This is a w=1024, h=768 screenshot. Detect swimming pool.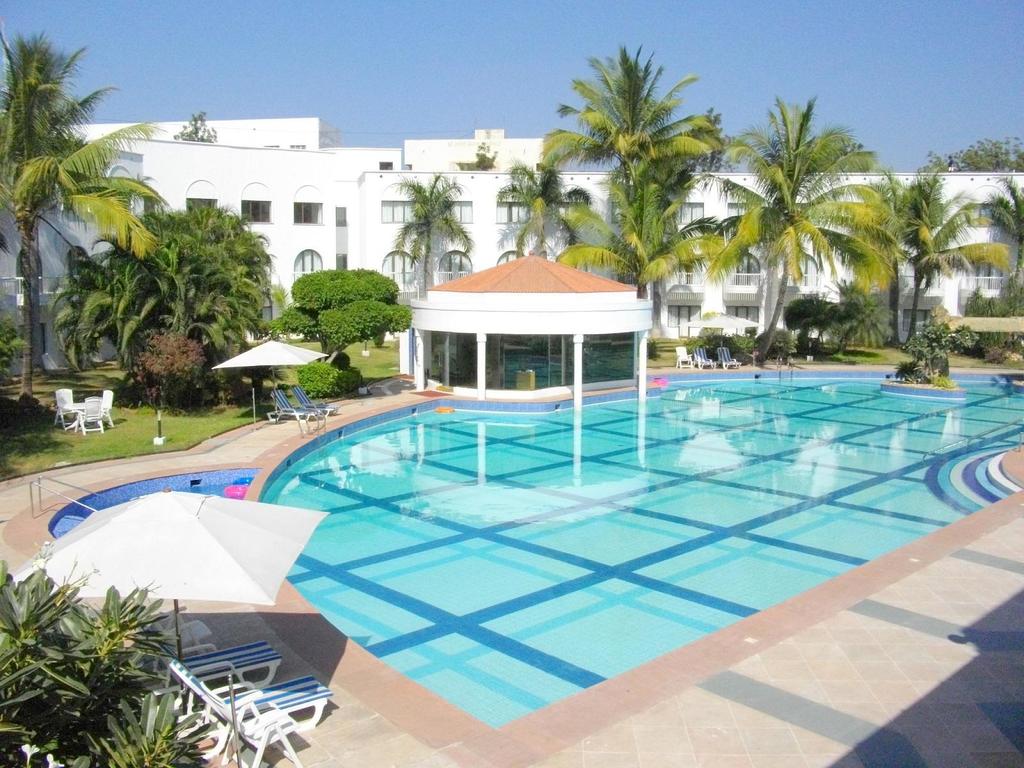
locate(3, 463, 267, 563).
